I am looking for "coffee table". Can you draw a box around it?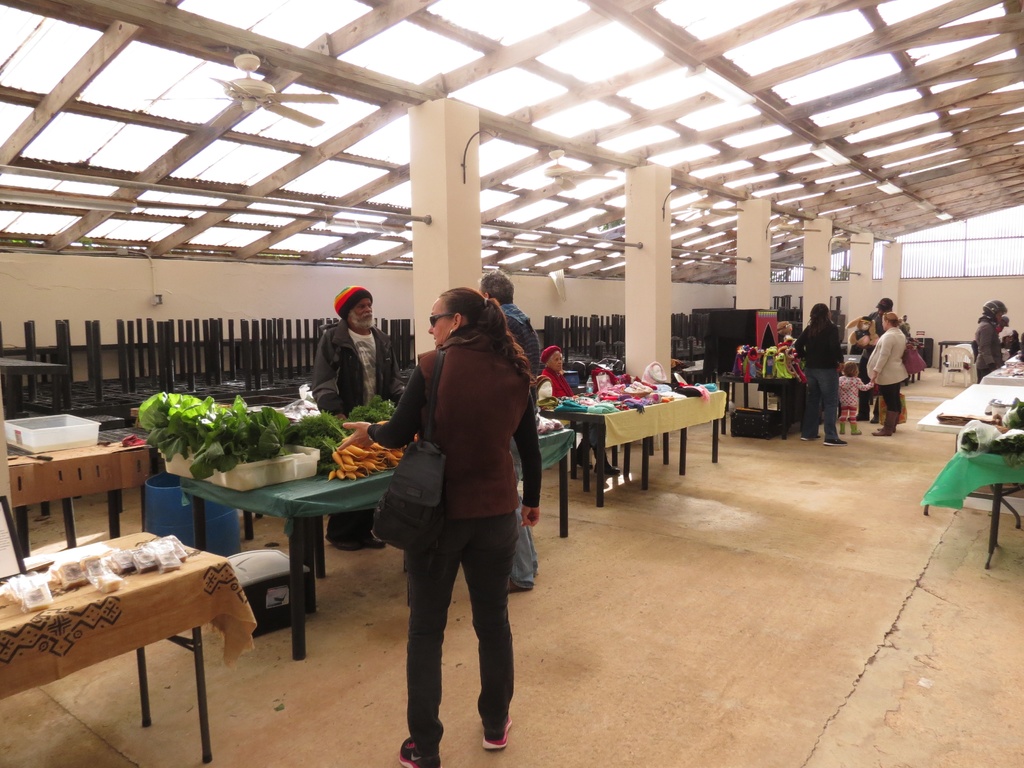
Sure, the bounding box is box=[536, 369, 723, 516].
